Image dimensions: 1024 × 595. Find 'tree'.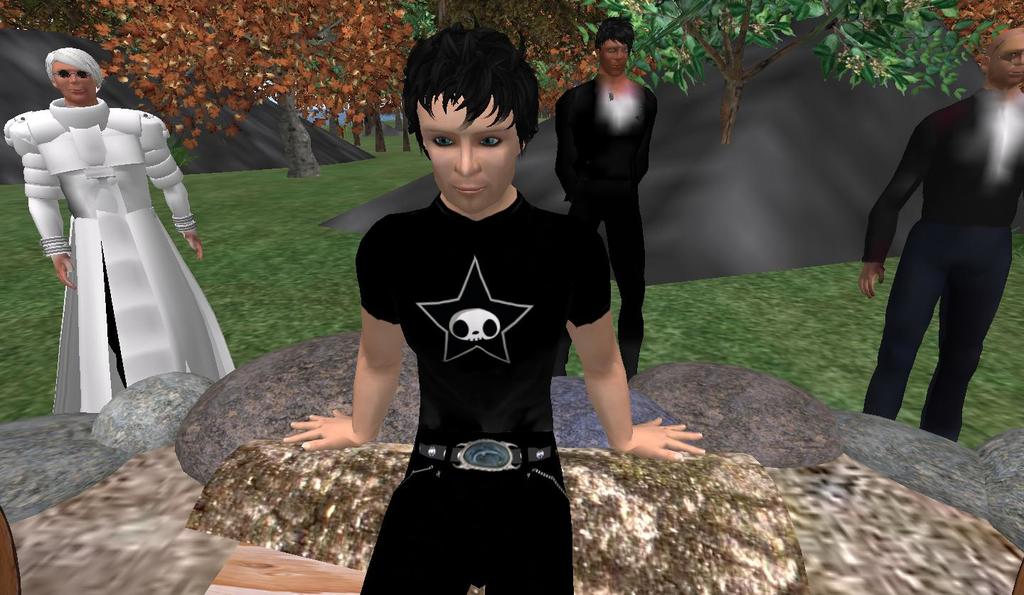
[570,0,1023,150].
